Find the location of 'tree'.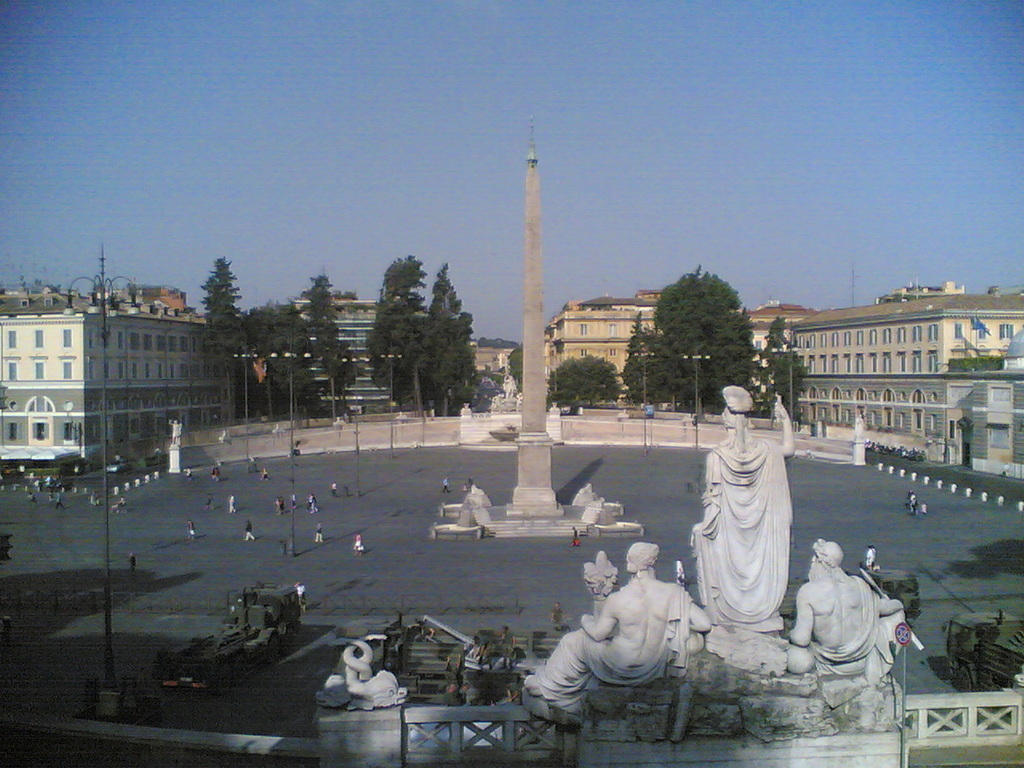
Location: [x1=423, y1=261, x2=482, y2=422].
